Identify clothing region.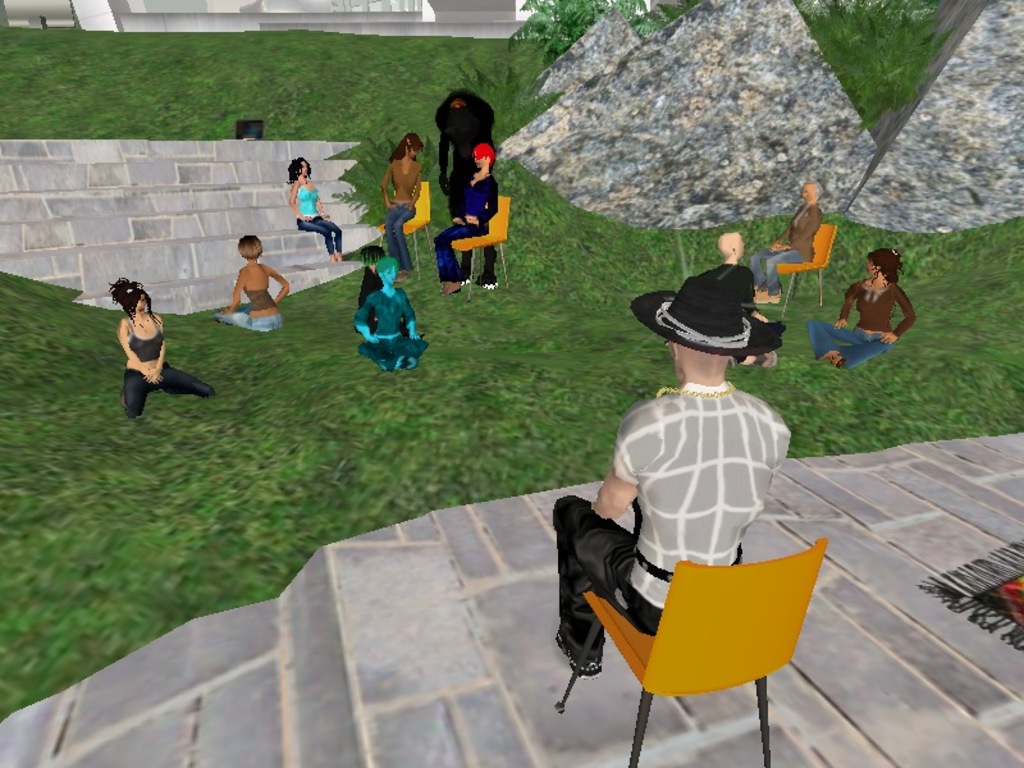
Region: left=731, top=306, right=786, bottom=361.
